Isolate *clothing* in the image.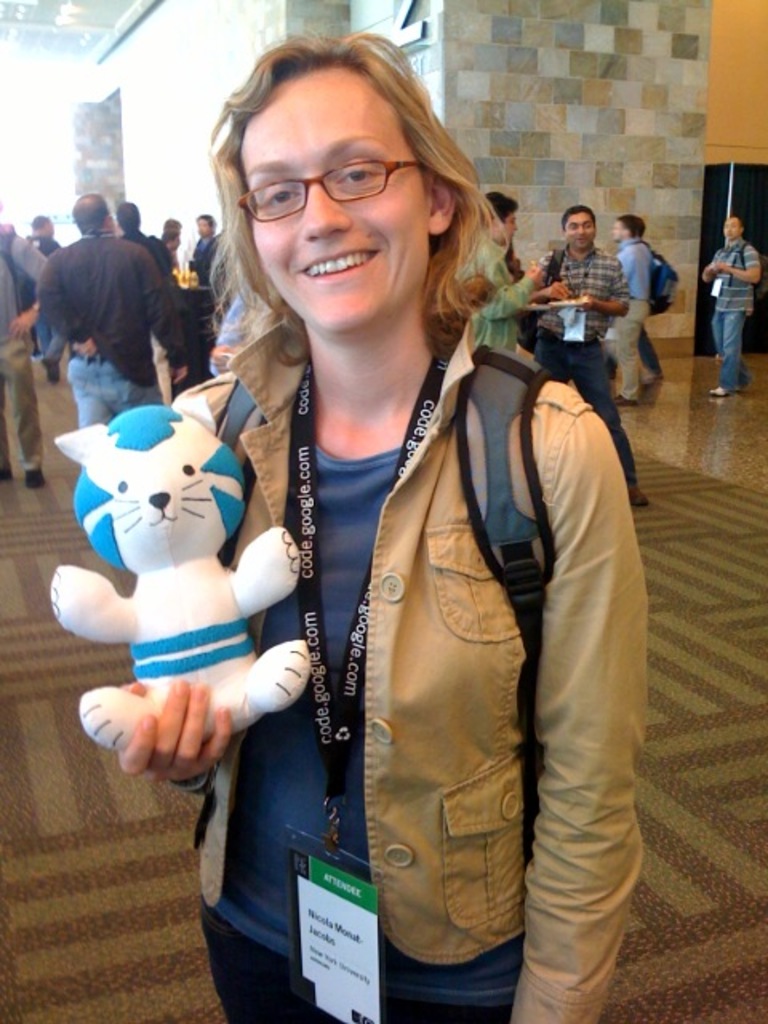
Isolated region: (left=0, top=218, right=51, bottom=442).
